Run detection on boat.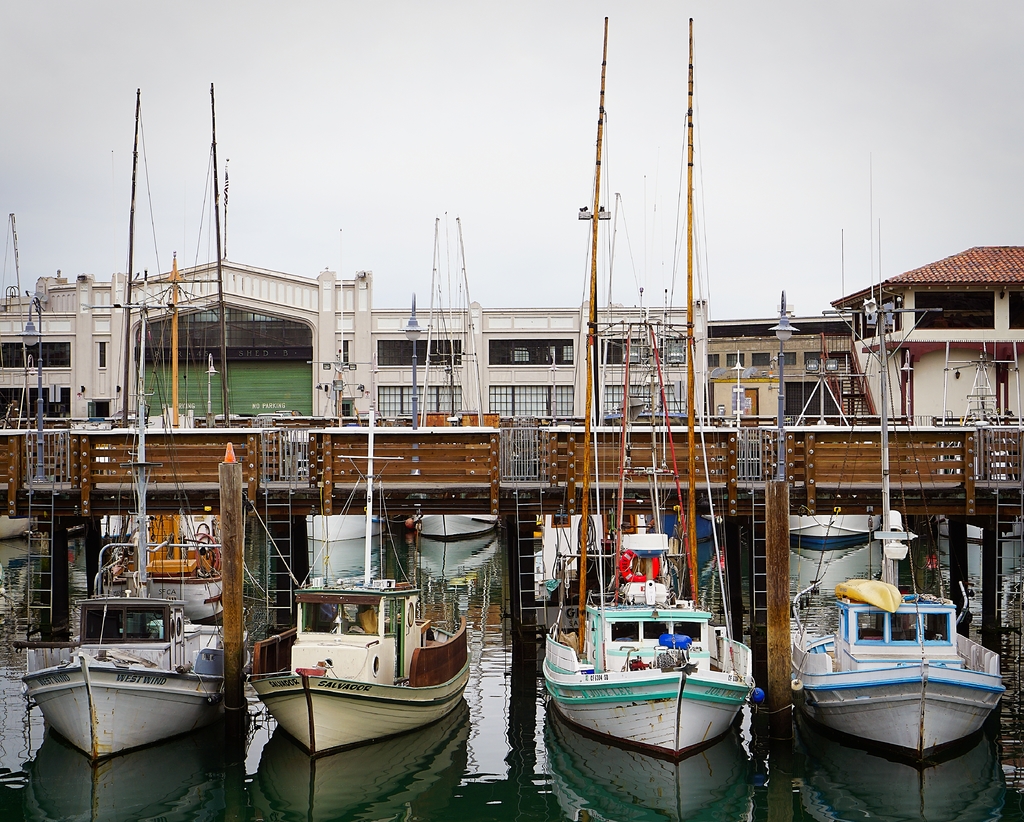
Result: bbox(16, 88, 204, 766).
